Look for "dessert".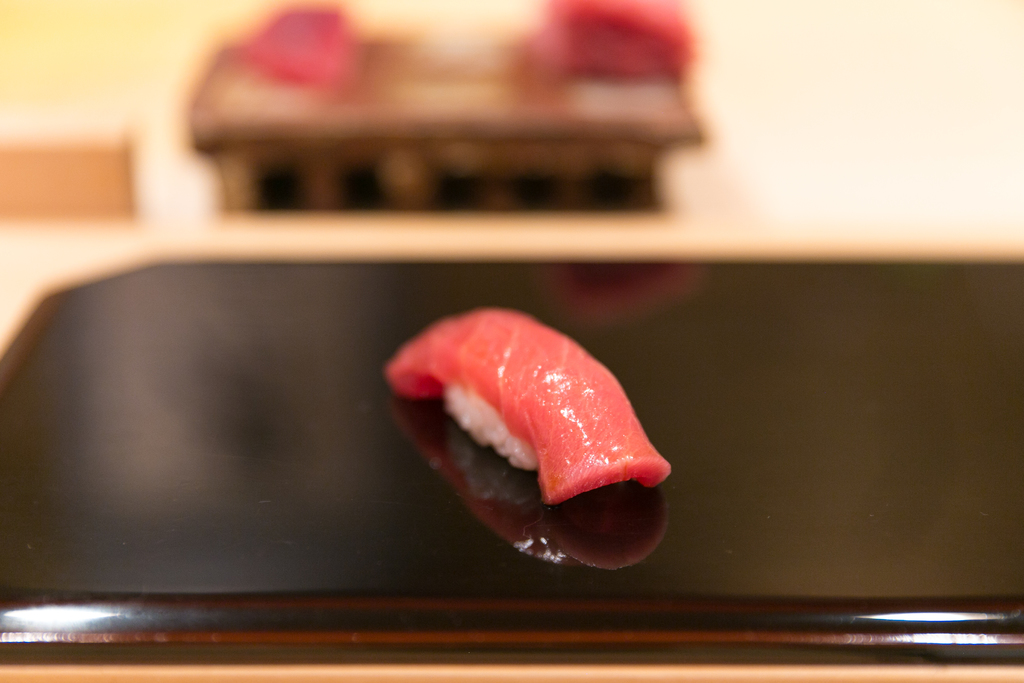
Found: box=[0, 252, 1023, 666].
